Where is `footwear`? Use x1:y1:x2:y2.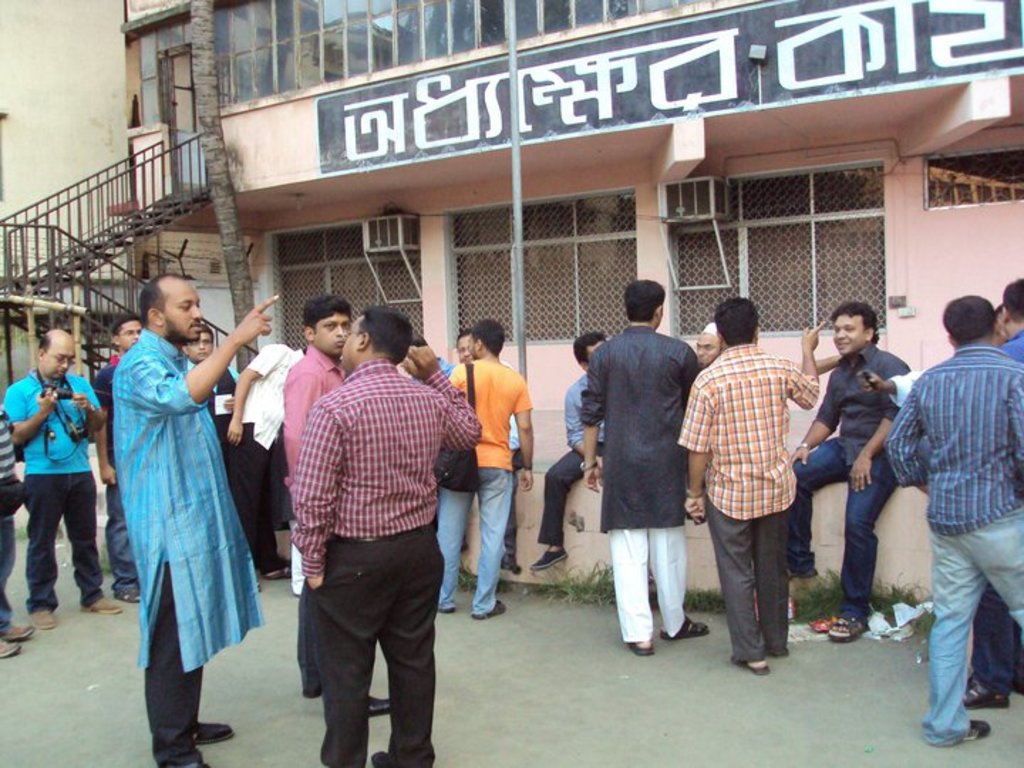
0:641:20:656.
